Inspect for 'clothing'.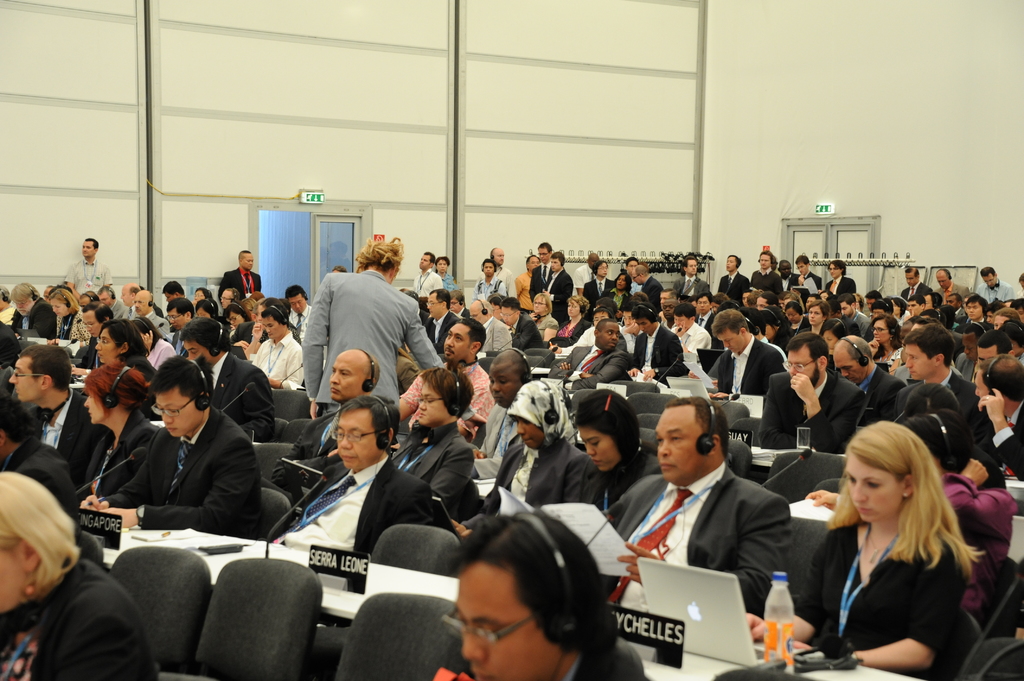
Inspection: [598, 285, 637, 322].
